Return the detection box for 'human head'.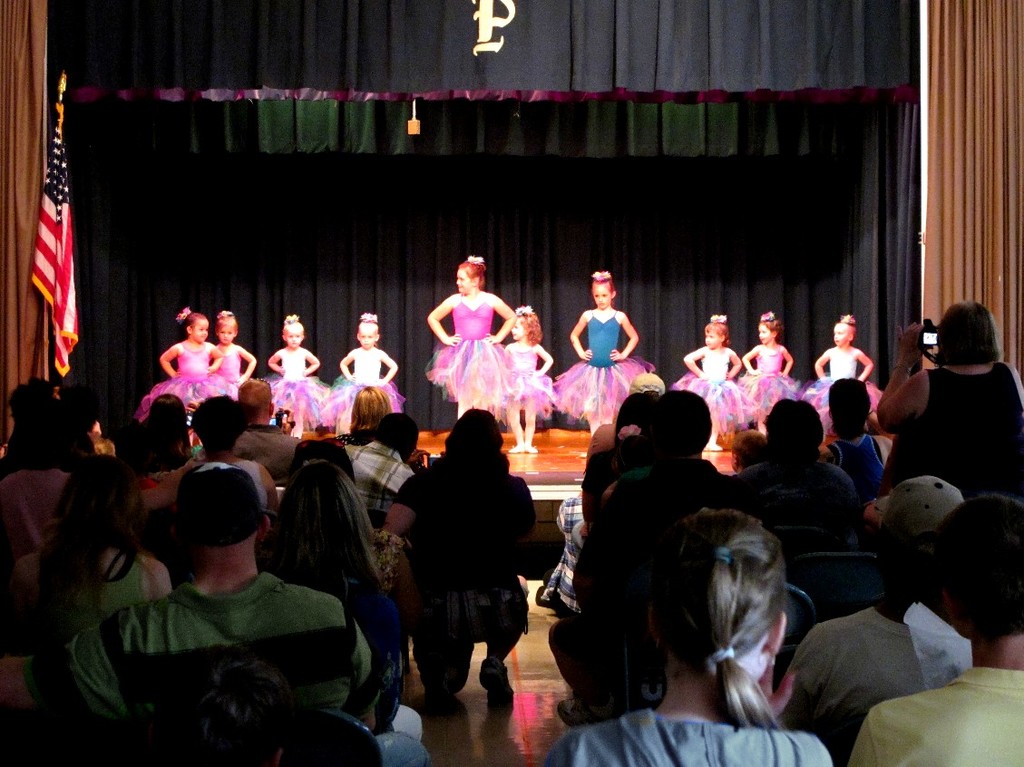
[703, 317, 728, 351].
